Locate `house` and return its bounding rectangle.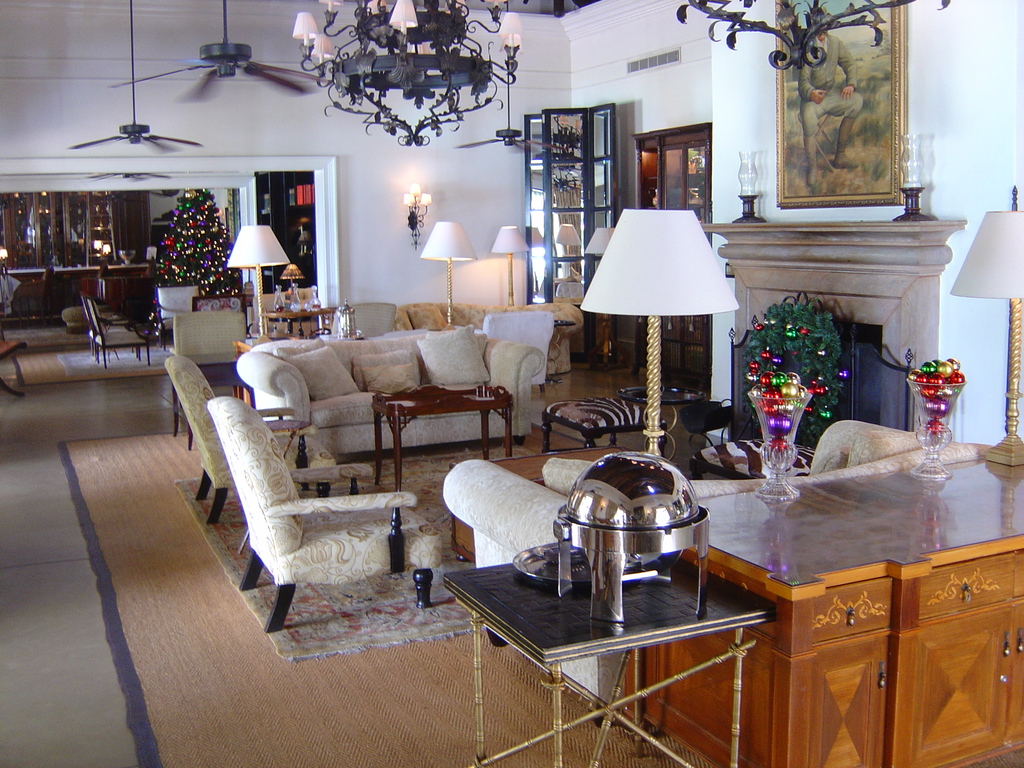
l=17, t=0, r=1018, b=692.
